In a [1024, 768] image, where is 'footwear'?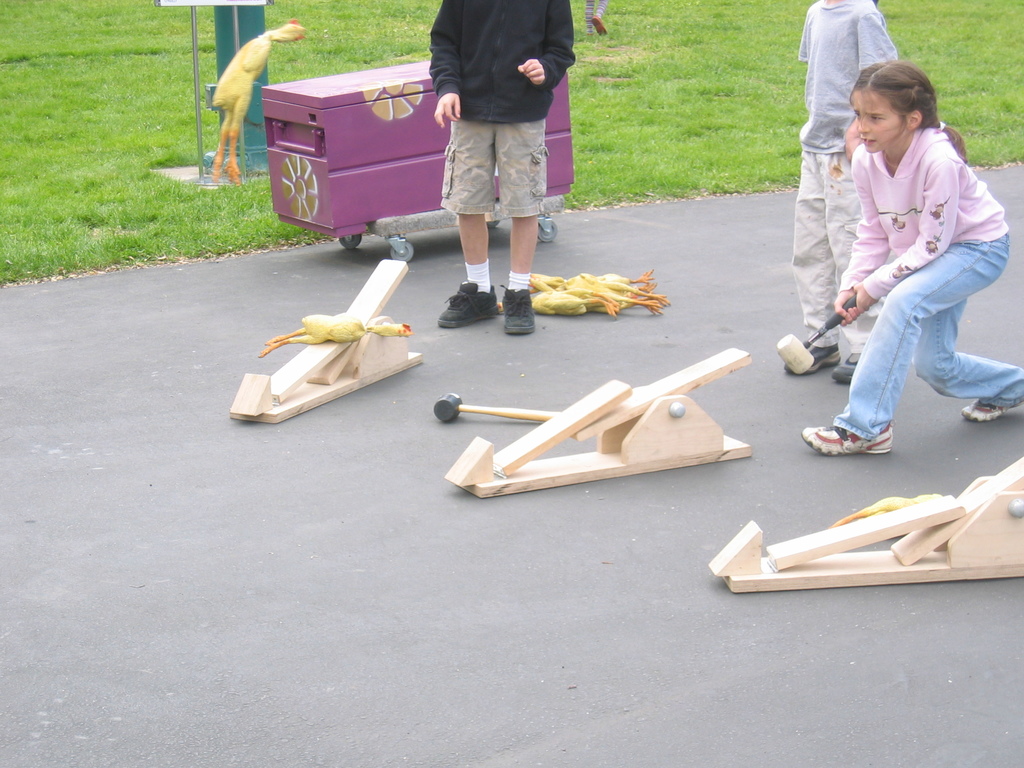
crop(834, 363, 851, 387).
